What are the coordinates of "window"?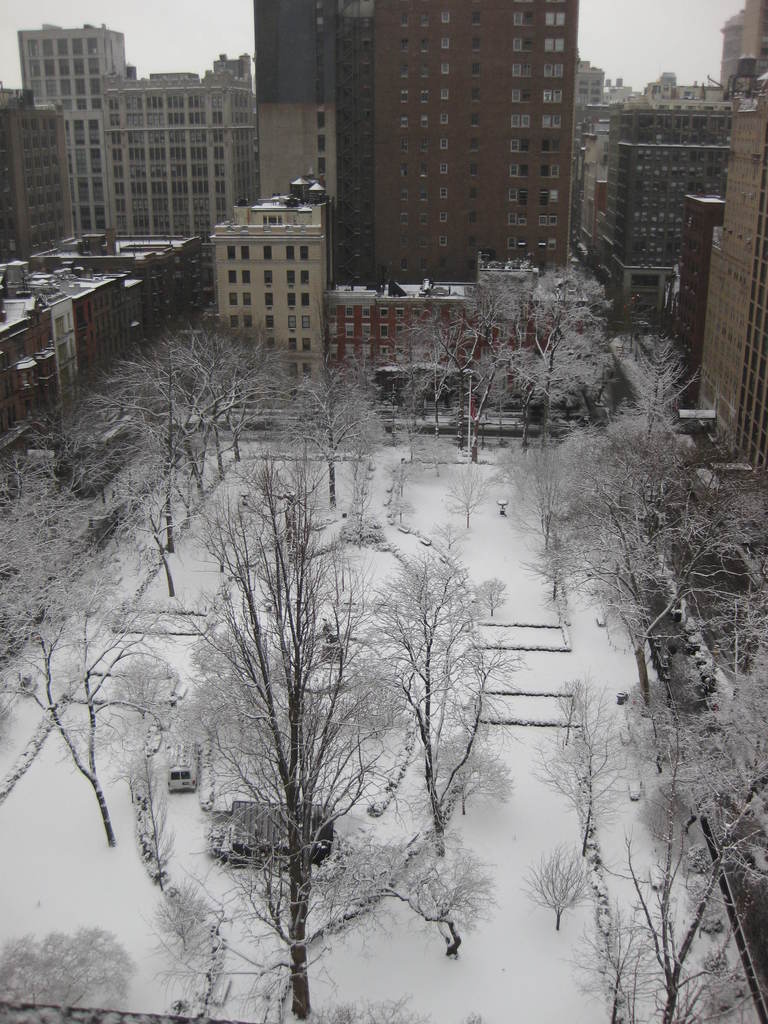
bbox=(296, 246, 310, 260).
